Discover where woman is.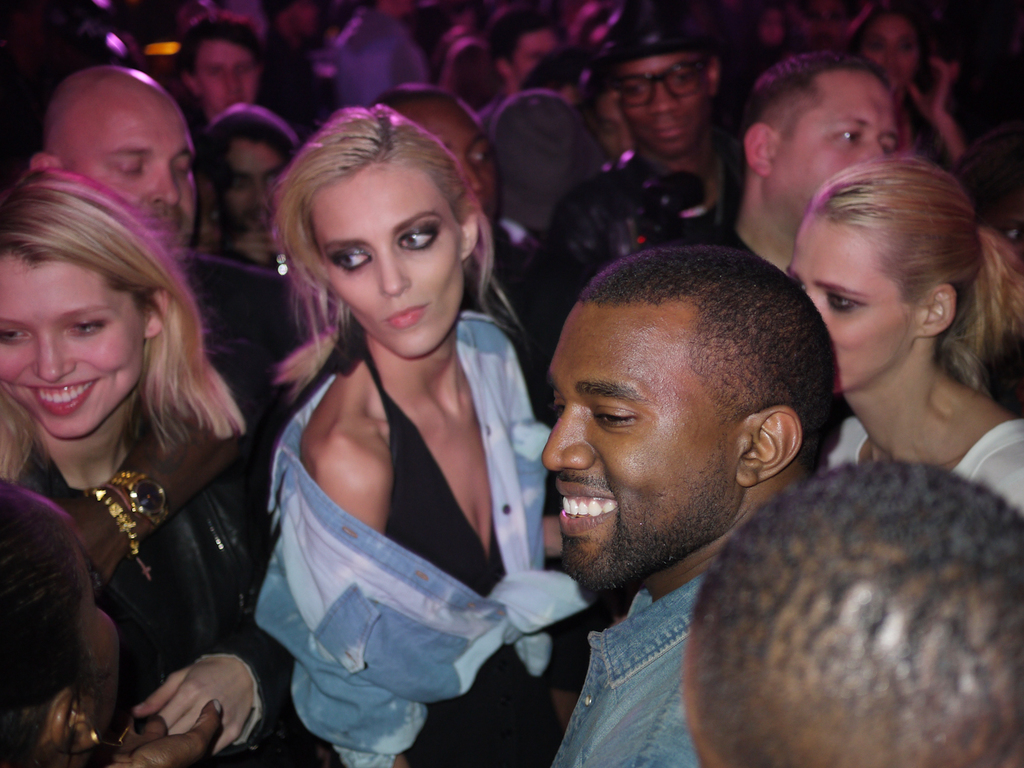
Discovered at left=0, top=478, right=223, bottom=767.
